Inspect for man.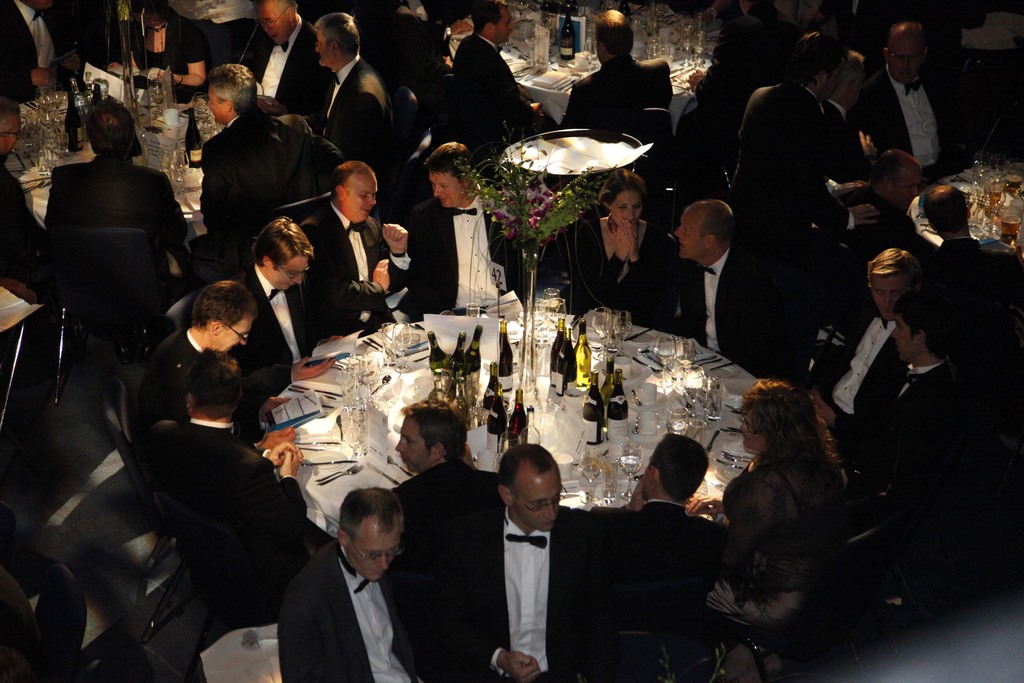
Inspection: left=0, top=0, right=74, bottom=106.
